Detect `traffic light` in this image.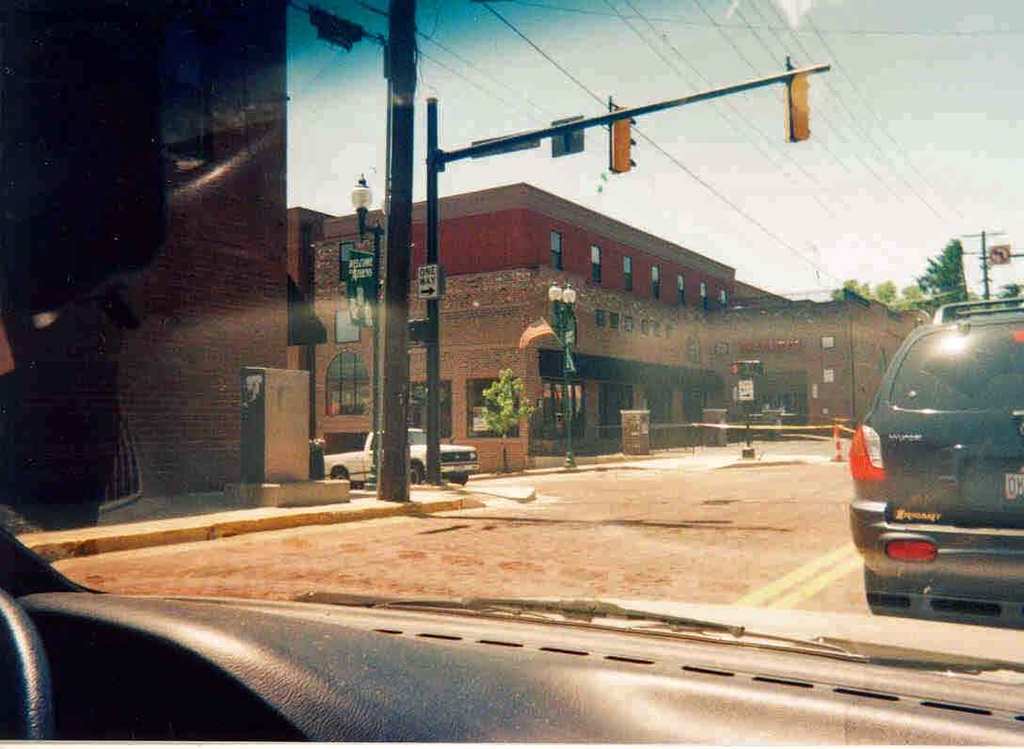
Detection: l=781, t=56, r=812, b=142.
